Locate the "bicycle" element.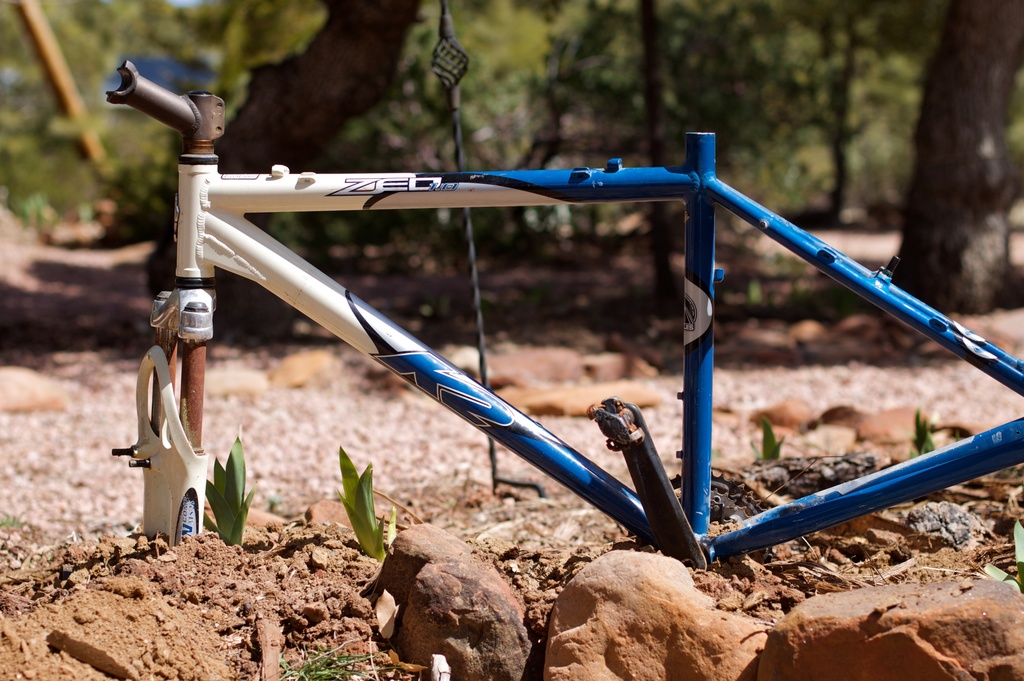
Element bbox: x1=104 y1=59 x2=1023 y2=572.
